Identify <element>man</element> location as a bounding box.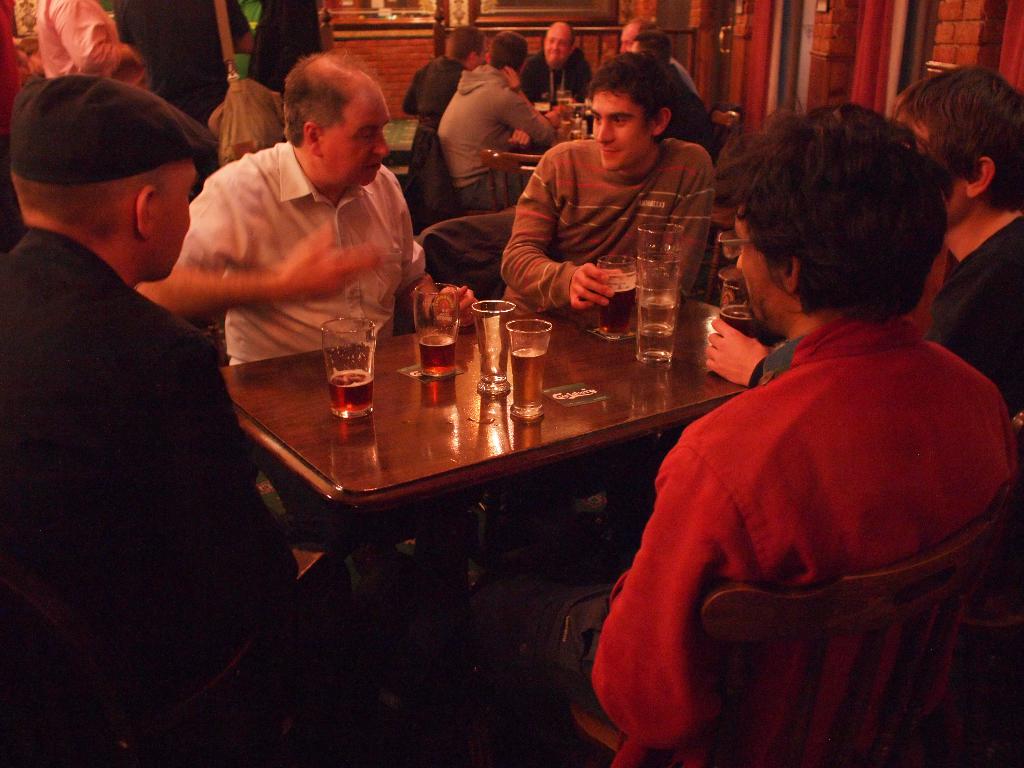
select_region(398, 23, 488, 134).
